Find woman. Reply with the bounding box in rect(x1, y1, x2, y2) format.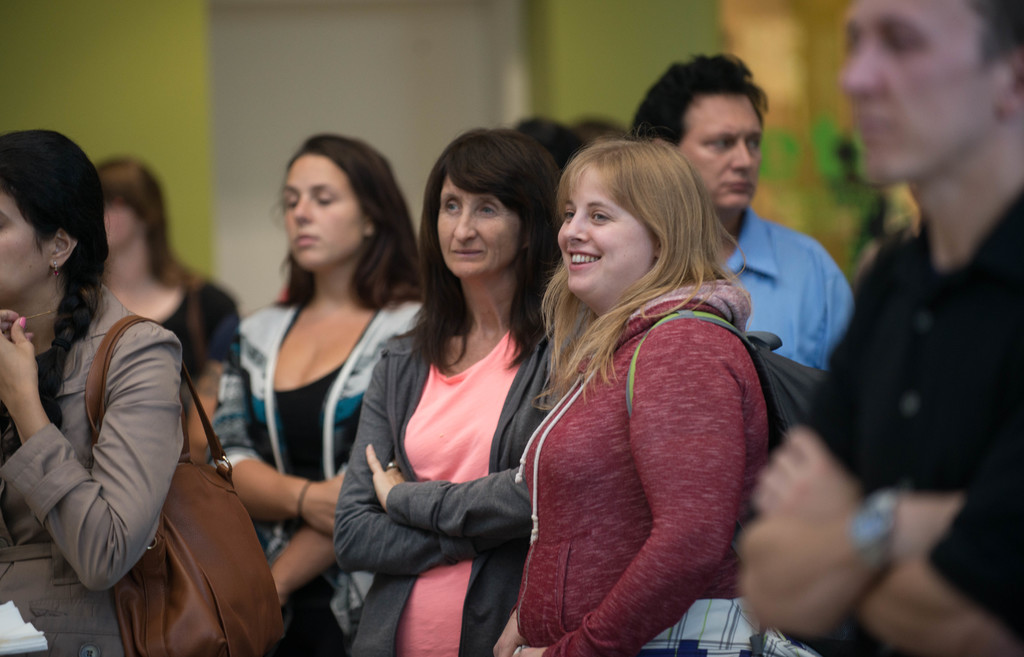
rect(340, 130, 559, 649).
